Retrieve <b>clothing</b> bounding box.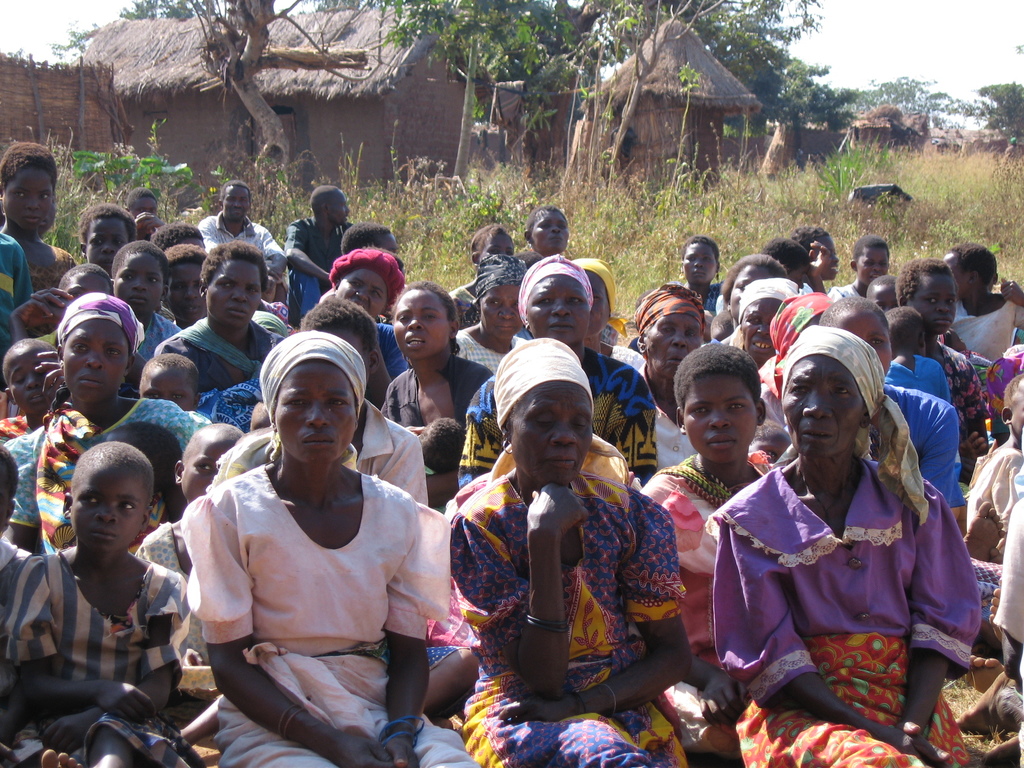
Bounding box: 172, 451, 480, 767.
